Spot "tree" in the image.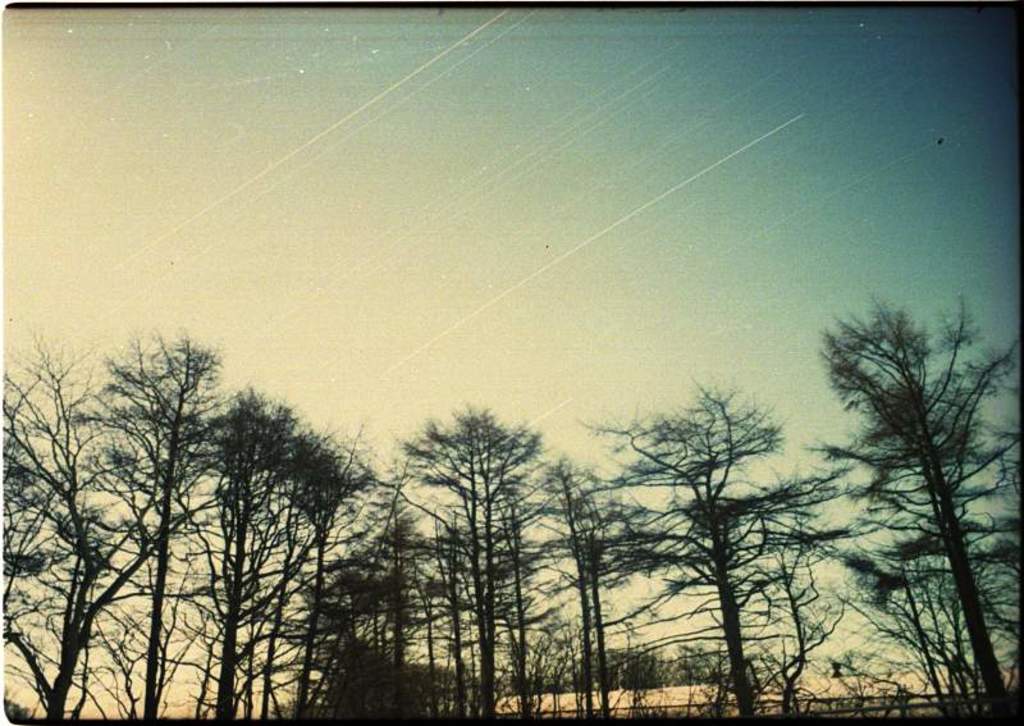
"tree" found at box=[525, 452, 669, 725].
